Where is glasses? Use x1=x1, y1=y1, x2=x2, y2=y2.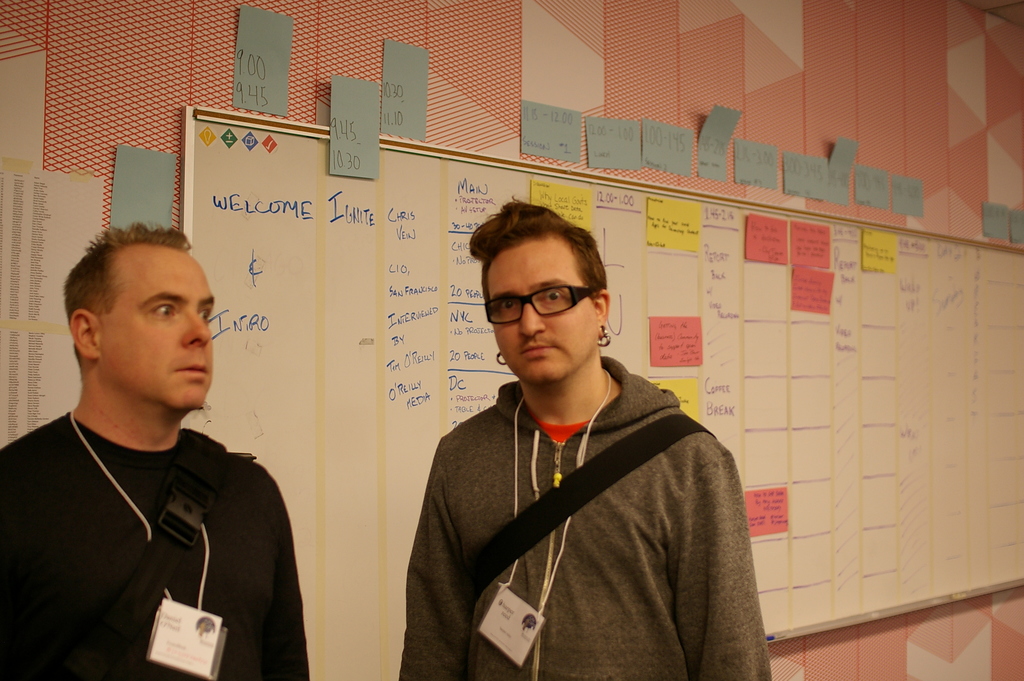
x1=481, y1=281, x2=593, y2=326.
